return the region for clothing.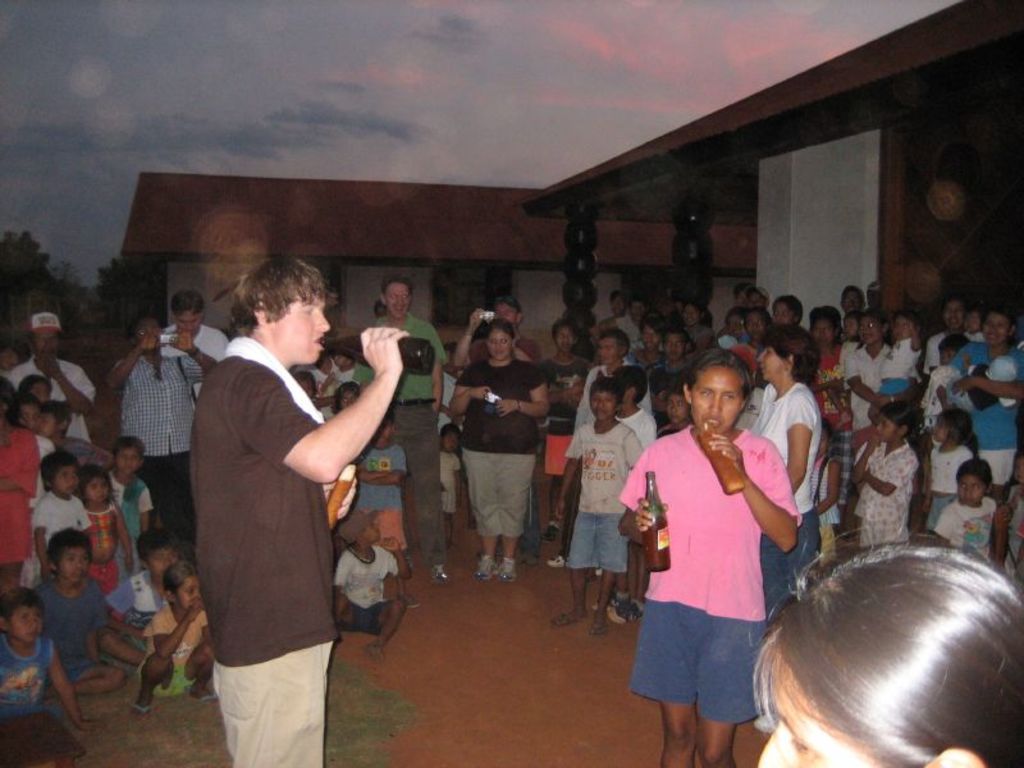
bbox(927, 494, 997, 559).
